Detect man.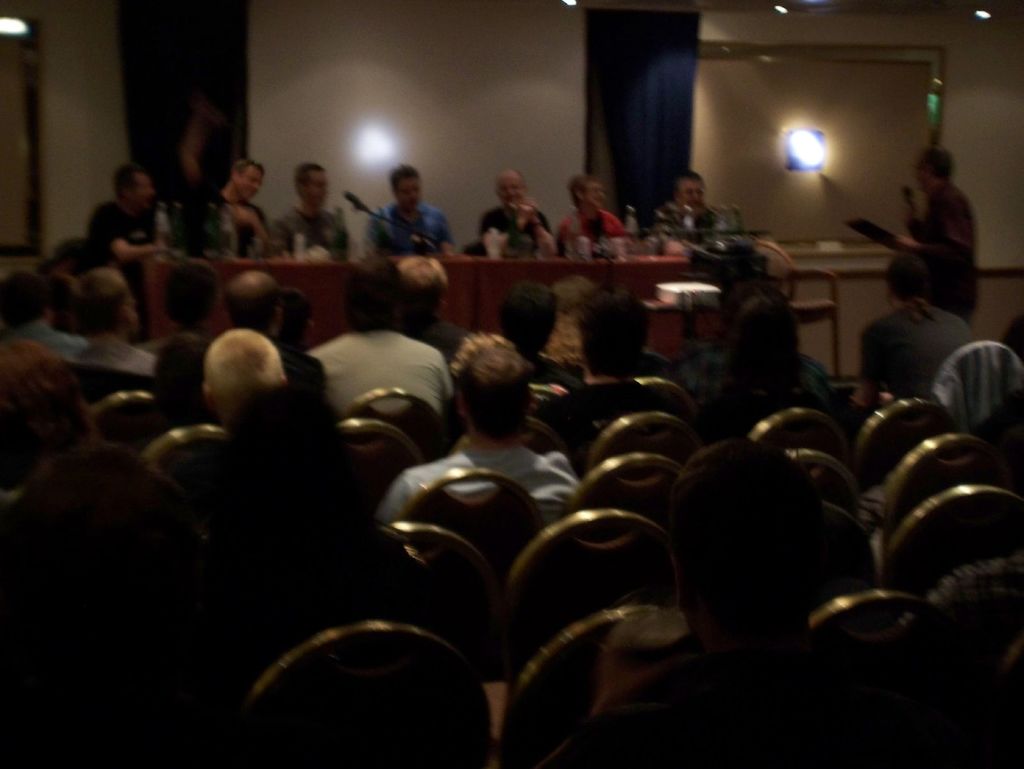
Detected at l=179, t=97, r=267, b=263.
